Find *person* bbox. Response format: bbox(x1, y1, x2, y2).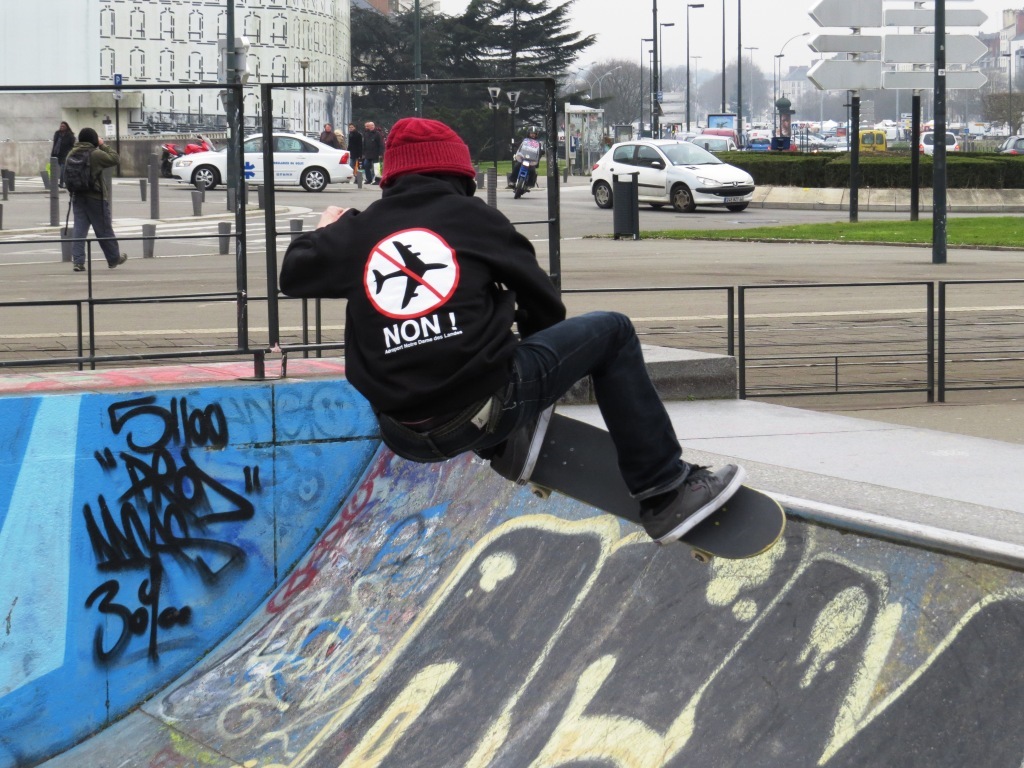
bbox(316, 120, 339, 151).
